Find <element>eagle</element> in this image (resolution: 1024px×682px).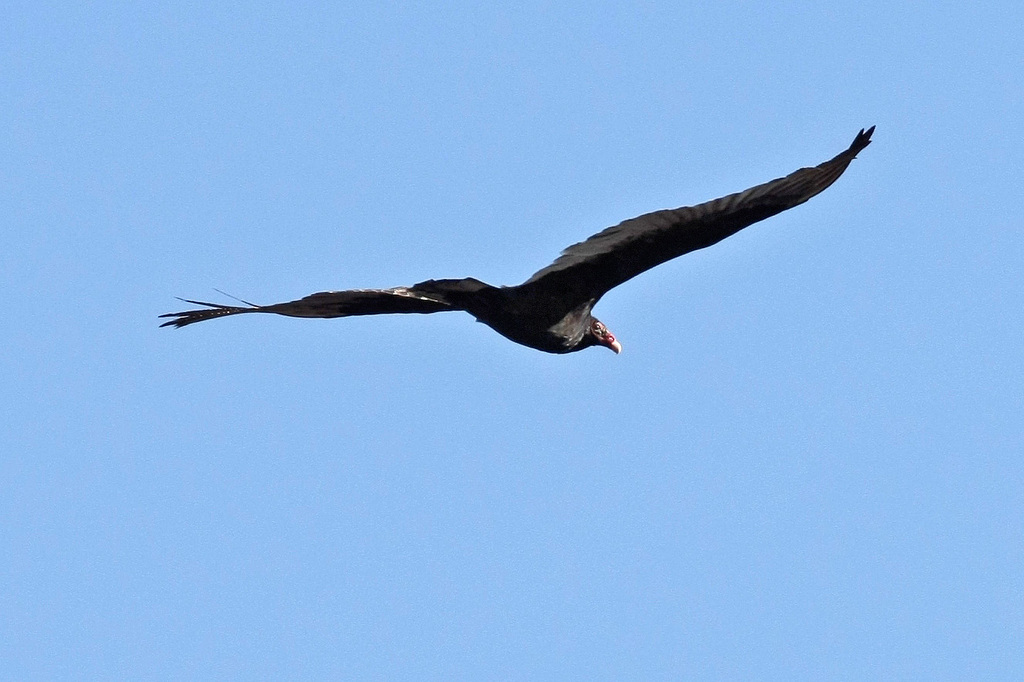
154:121:882:365.
